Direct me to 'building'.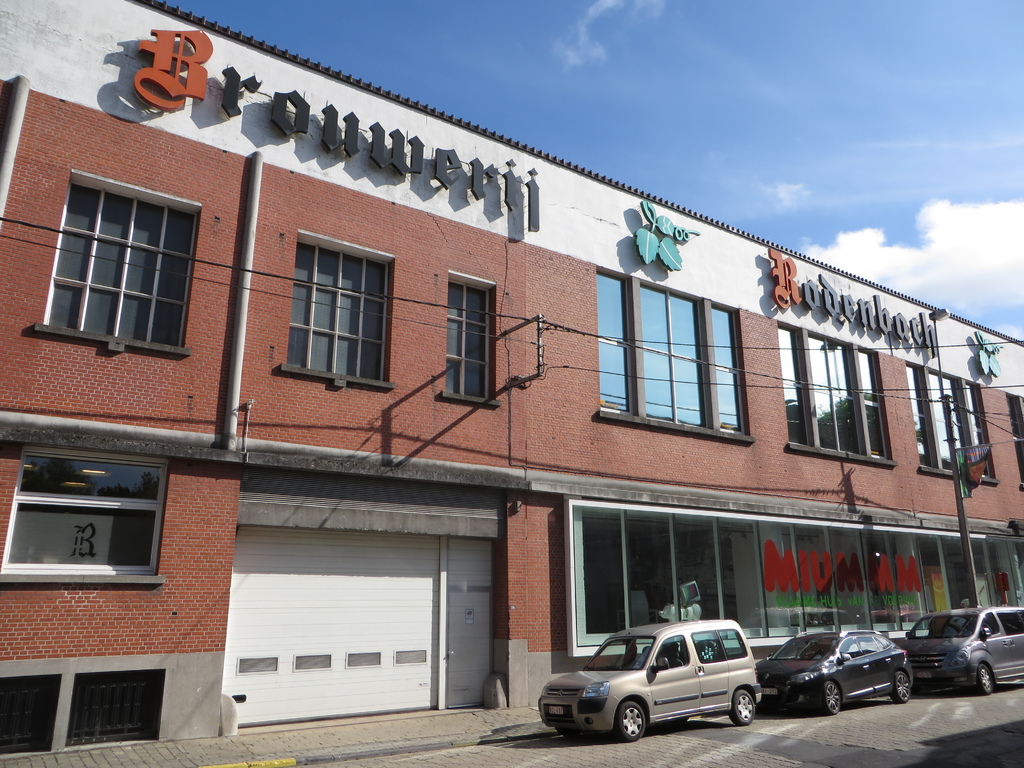
Direction: (left=0, top=0, right=1023, bottom=756).
